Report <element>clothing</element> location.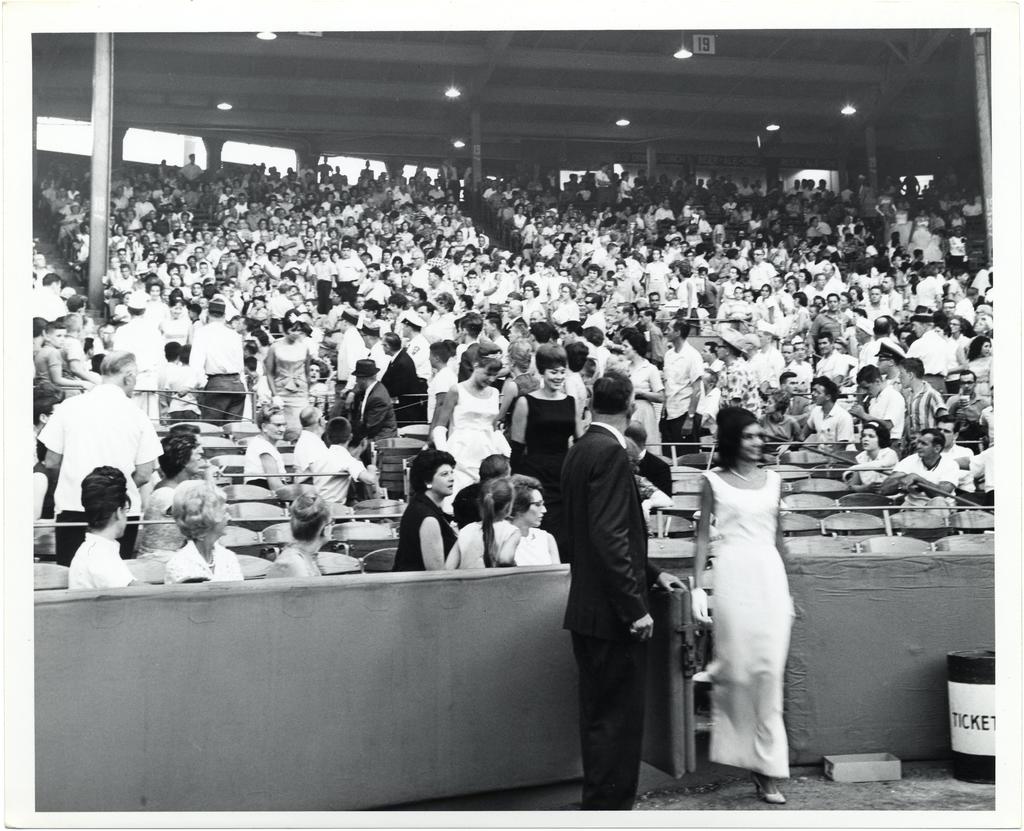
Report: x1=553 y1=414 x2=650 y2=780.
